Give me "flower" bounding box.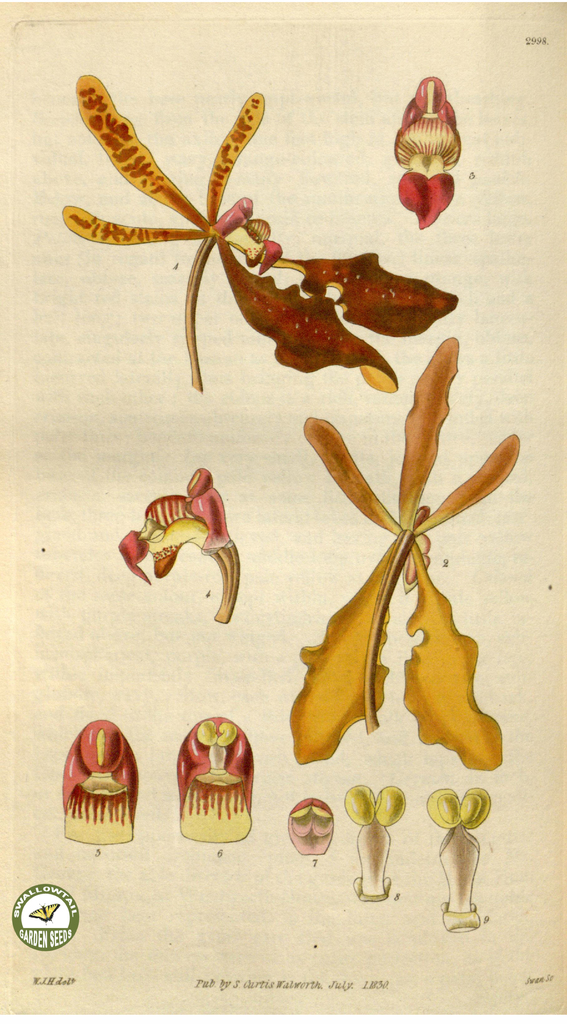
62:717:139:844.
